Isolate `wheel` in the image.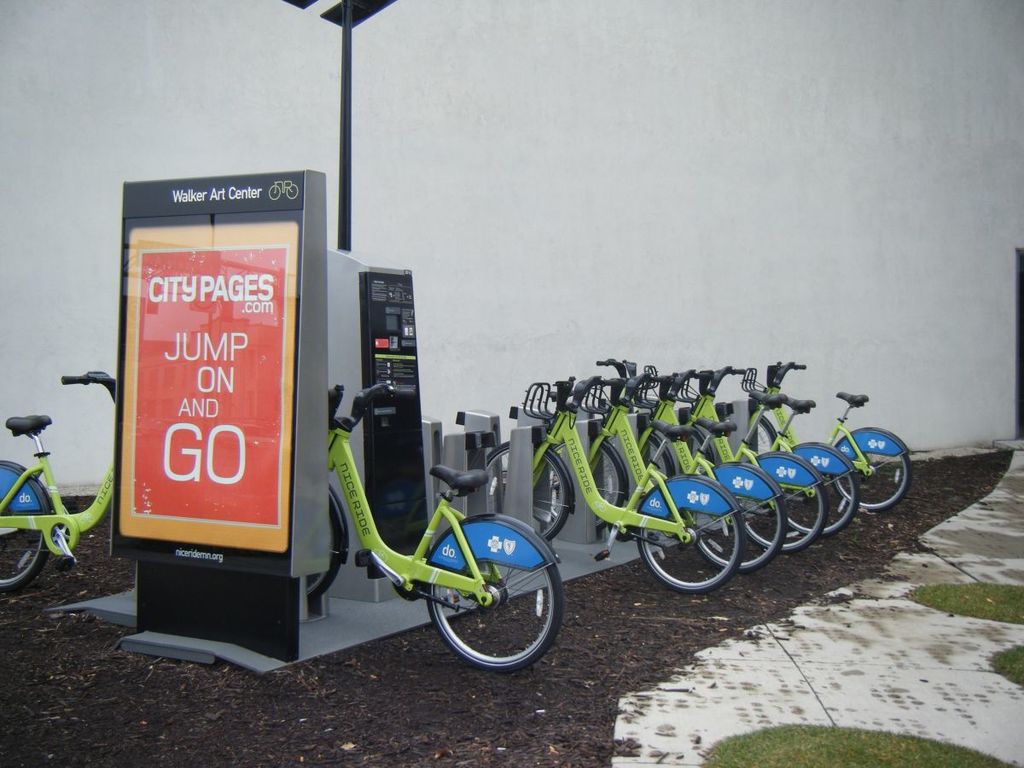
Isolated region: x1=490, y1=440, x2=567, y2=539.
